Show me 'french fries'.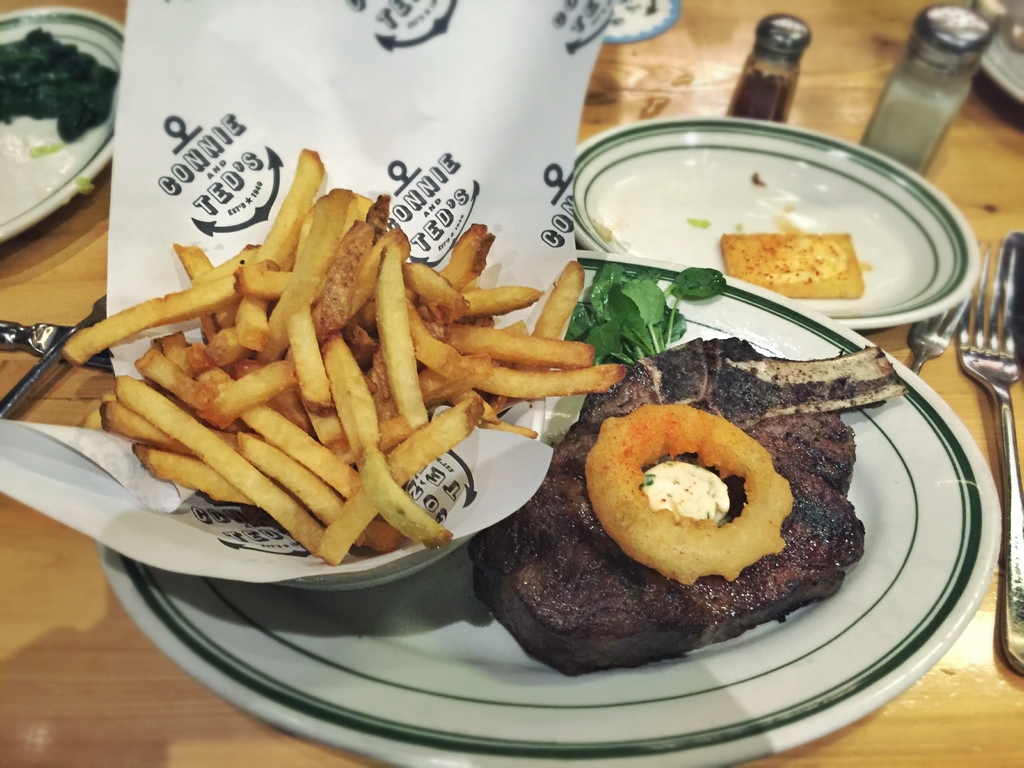
'french fries' is here: (60,270,245,361).
